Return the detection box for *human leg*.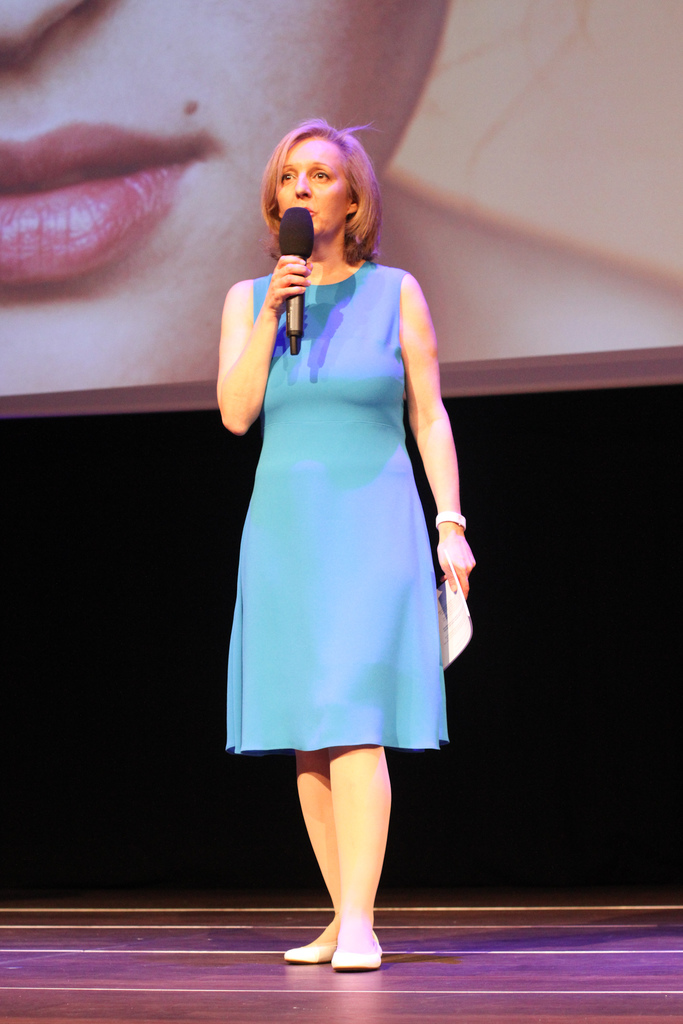
(x1=280, y1=751, x2=354, y2=961).
